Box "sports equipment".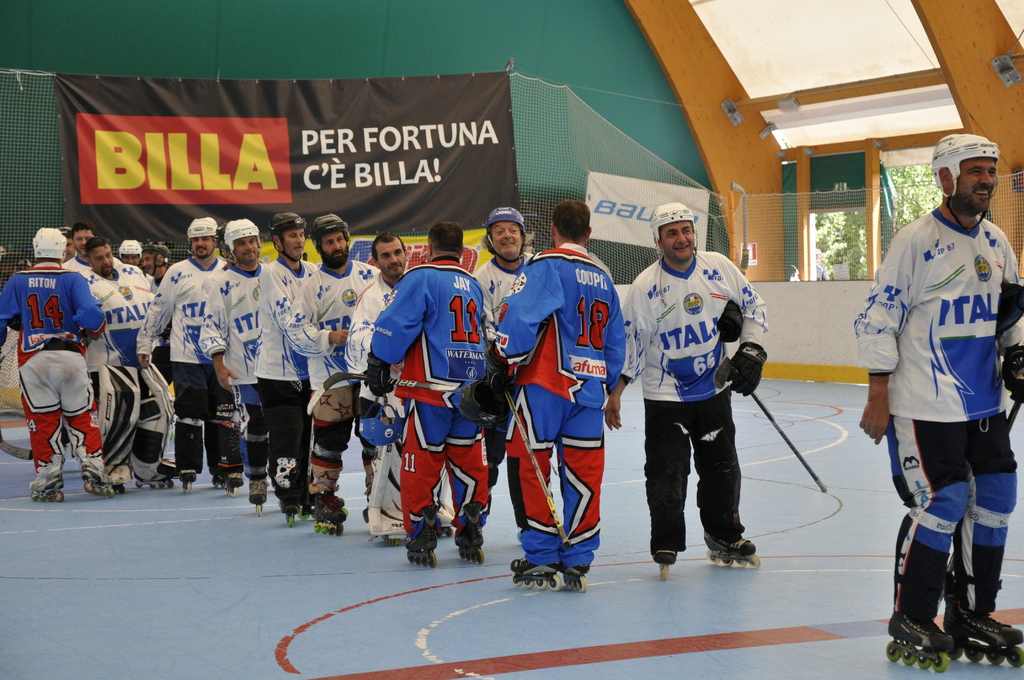
BBox(311, 492, 346, 534).
